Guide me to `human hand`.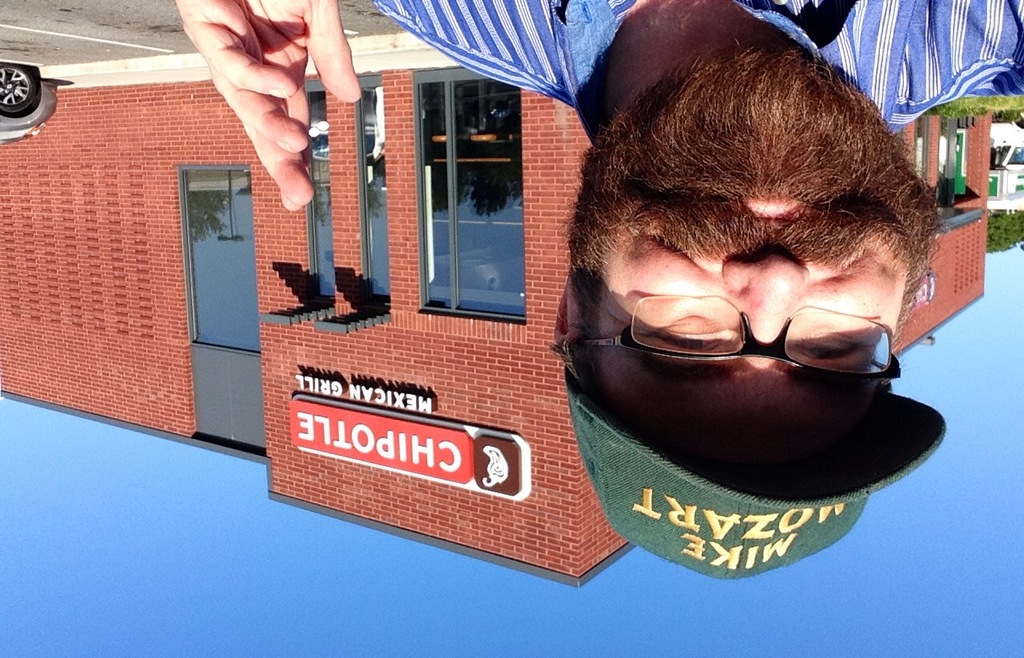
Guidance: [left=149, top=9, right=350, bottom=189].
